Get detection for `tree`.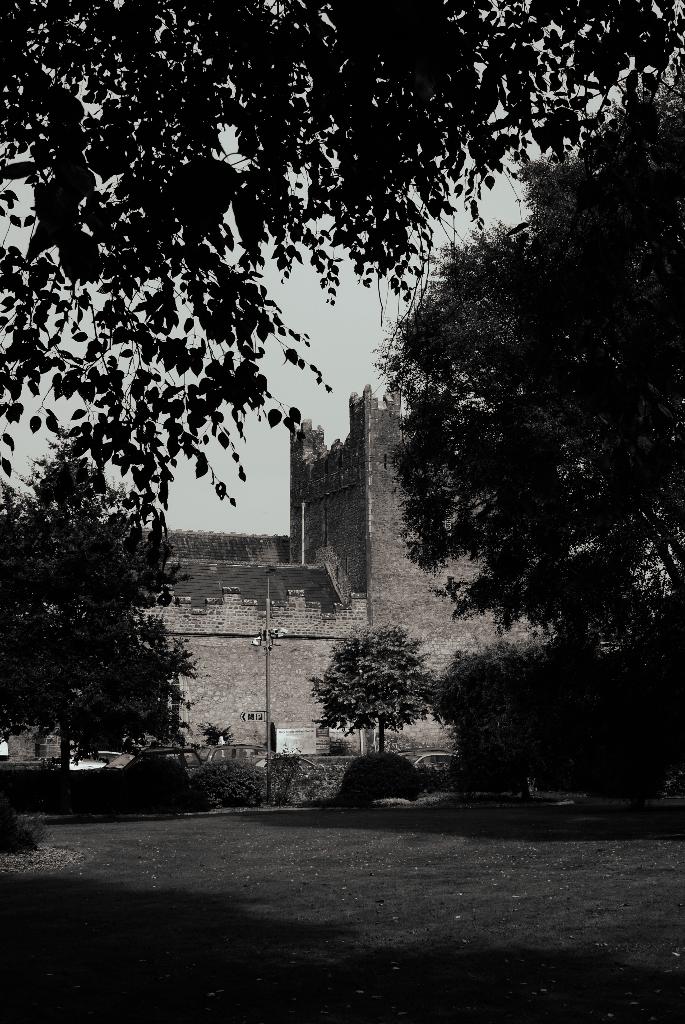
Detection: pyautogui.locateOnScreen(603, 598, 684, 815).
